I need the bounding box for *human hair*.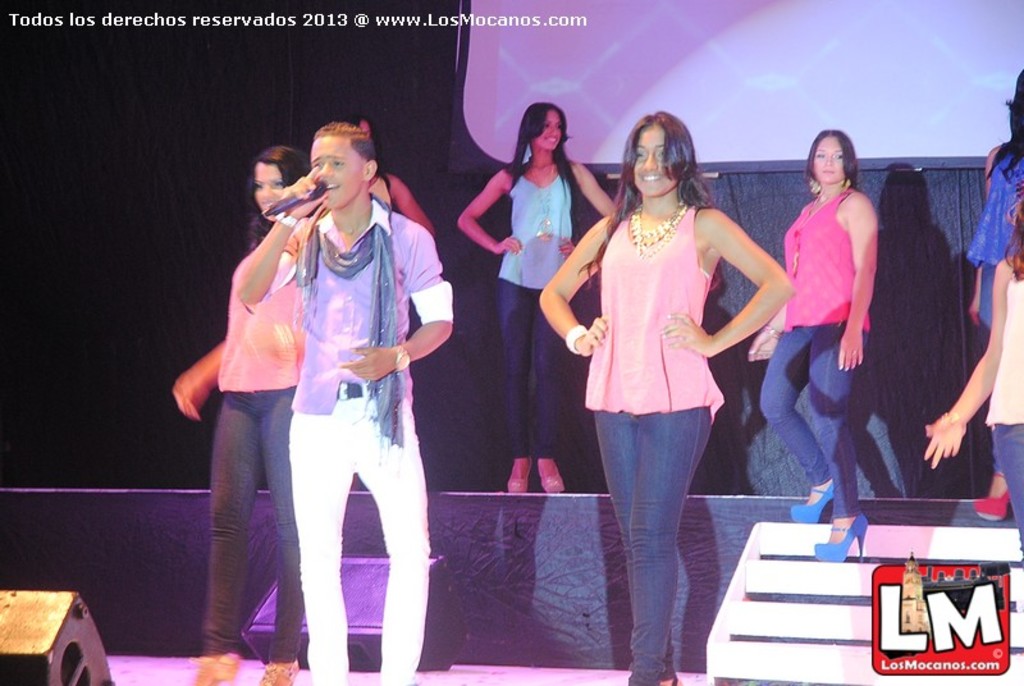
Here it is: {"x1": 984, "y1": 68, "x2": 1023, "y2": 180}.
